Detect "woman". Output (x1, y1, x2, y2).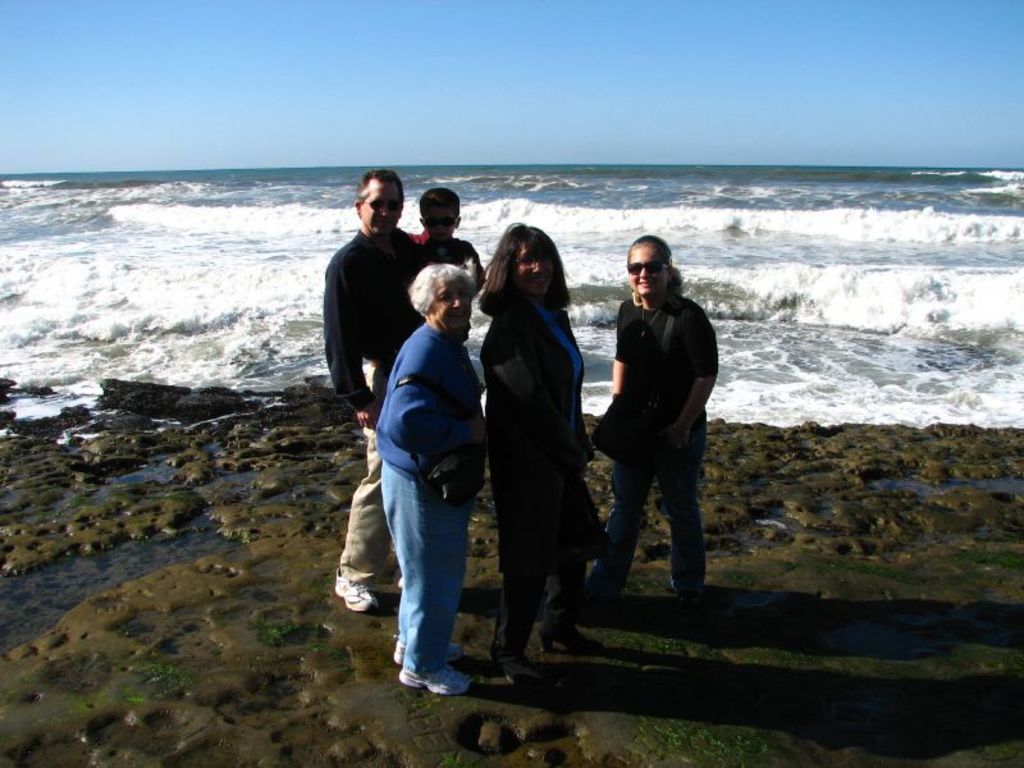
(481, 224, 590, 660).
